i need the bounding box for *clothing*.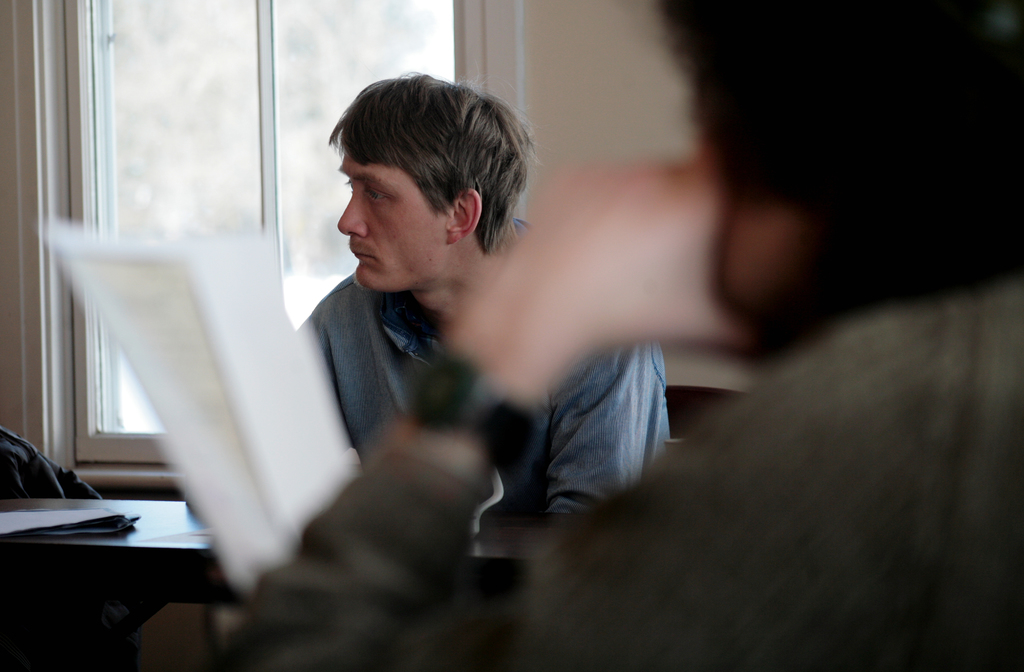
Here it is: <box>228,277,1023,671</box>.
